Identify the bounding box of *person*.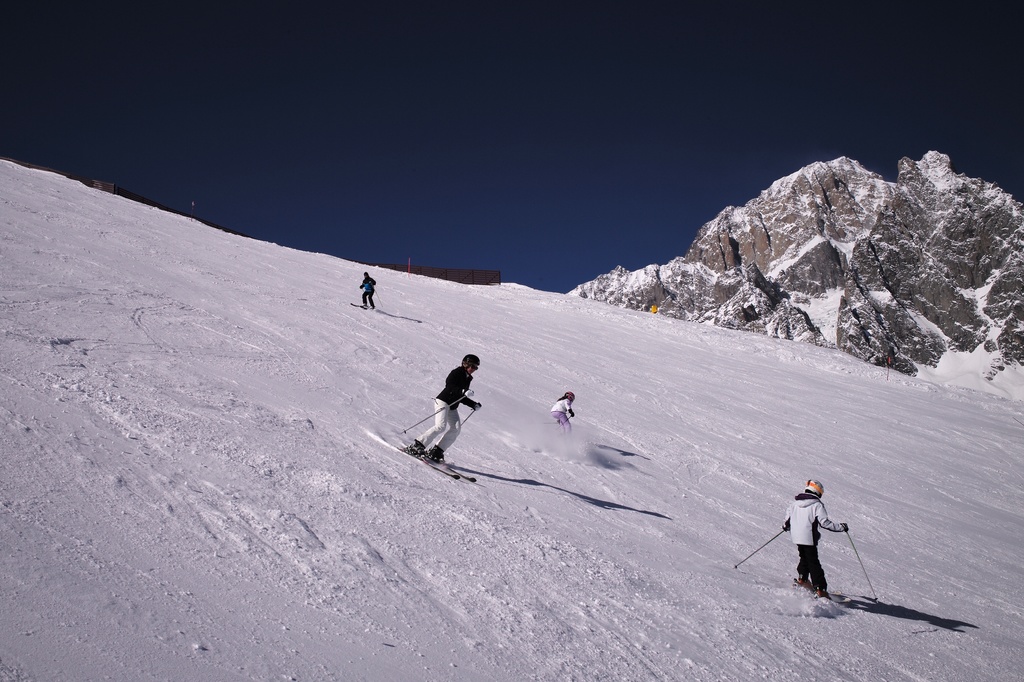
box=[783, 473, 847, 597].
